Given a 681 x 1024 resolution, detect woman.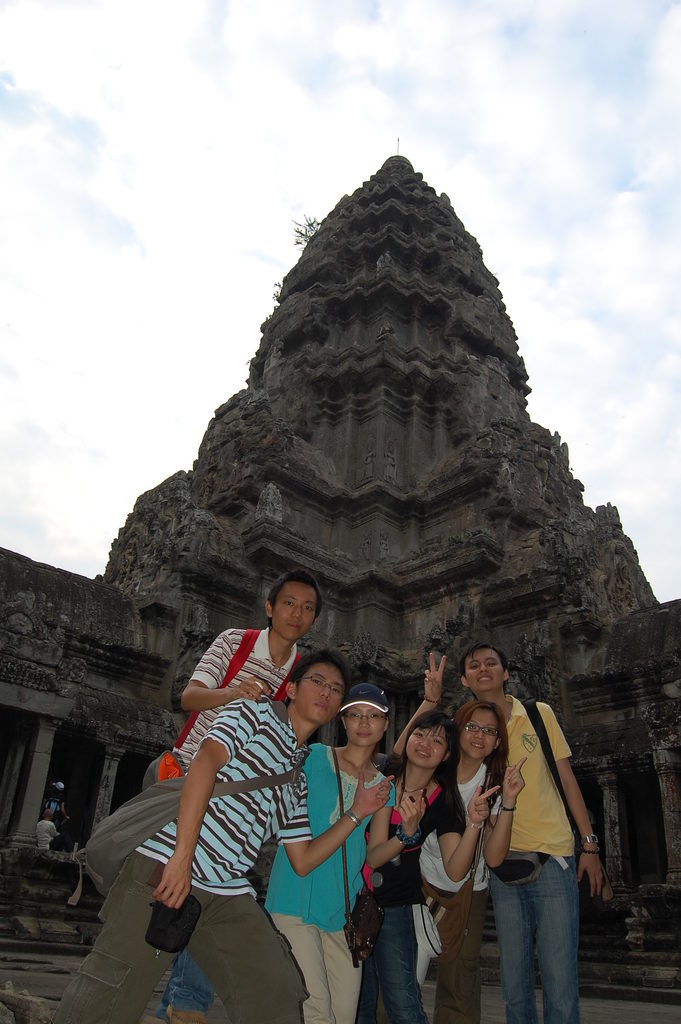
(263, 683, 423, 1023).
